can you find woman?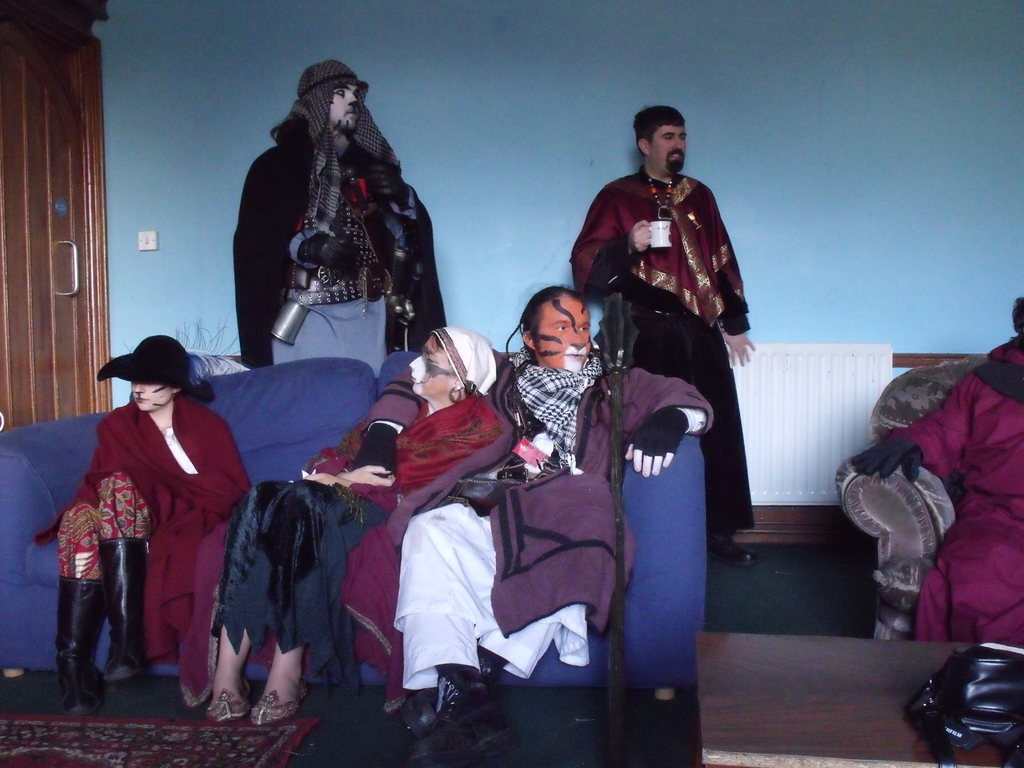
Yes, bounding box: detection(206, 326, 513, 727).
